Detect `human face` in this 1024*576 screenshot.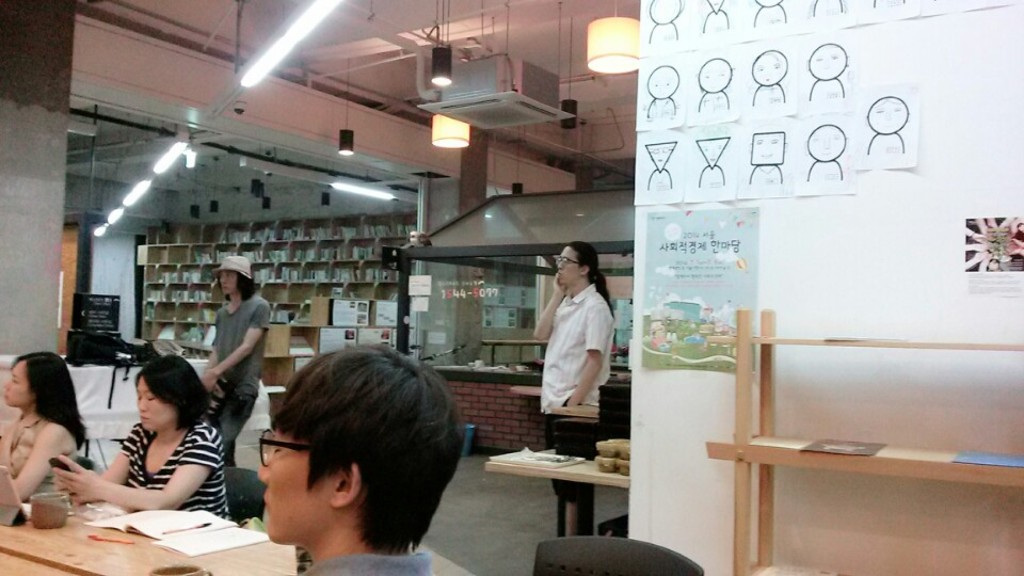
Detection: (556,244,579,283).
